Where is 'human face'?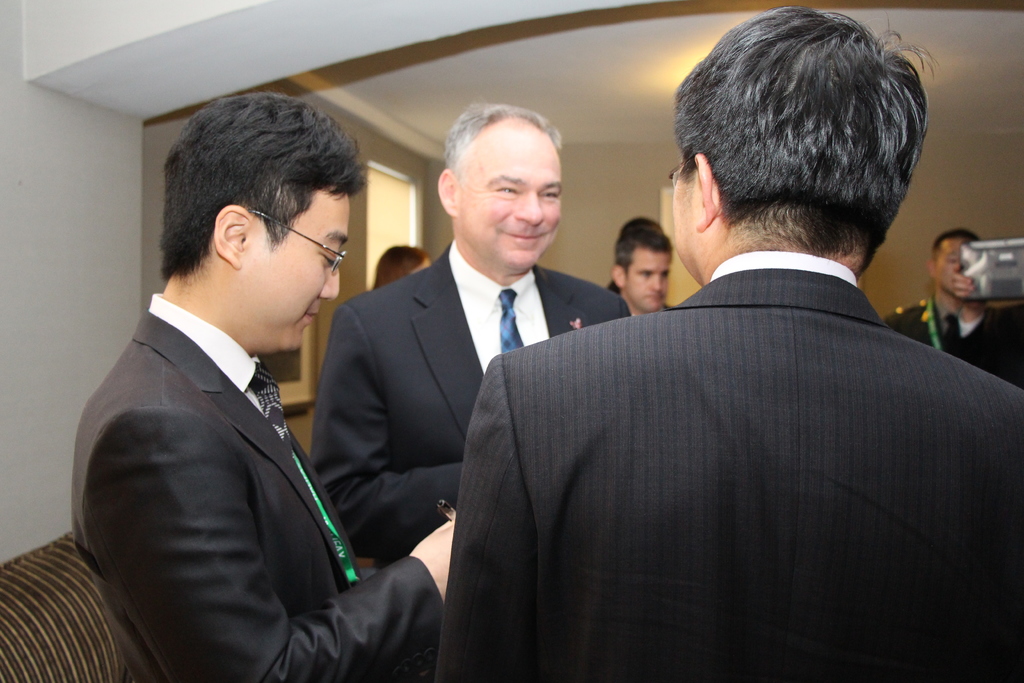
626/254/672/311.
